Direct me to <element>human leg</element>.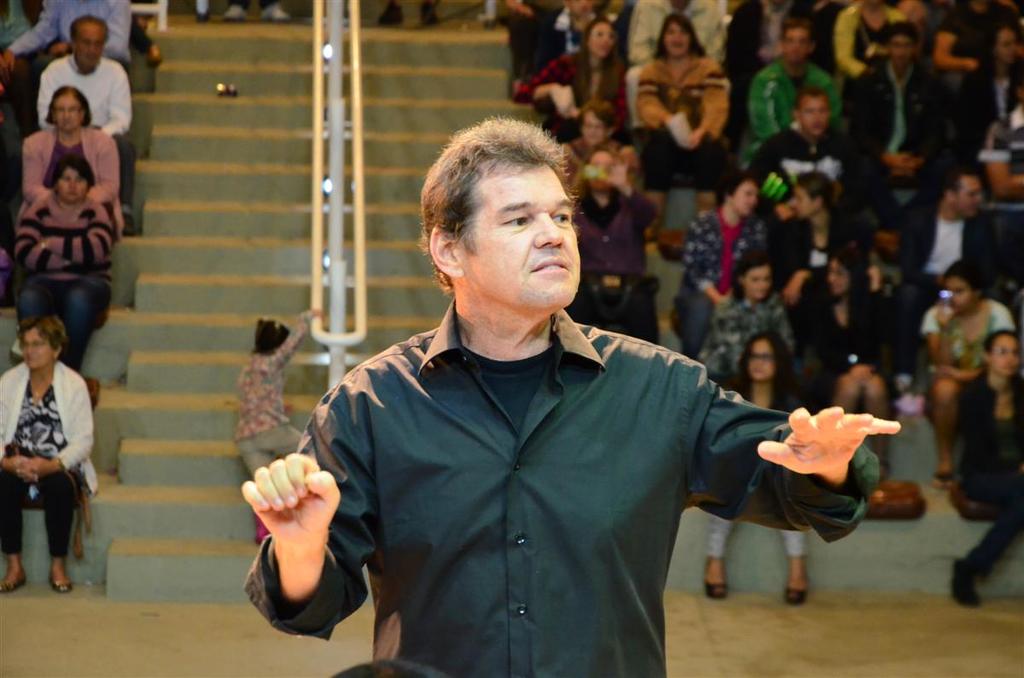
Direction: [x1=17, y1=270, x2=59, y2=362].
